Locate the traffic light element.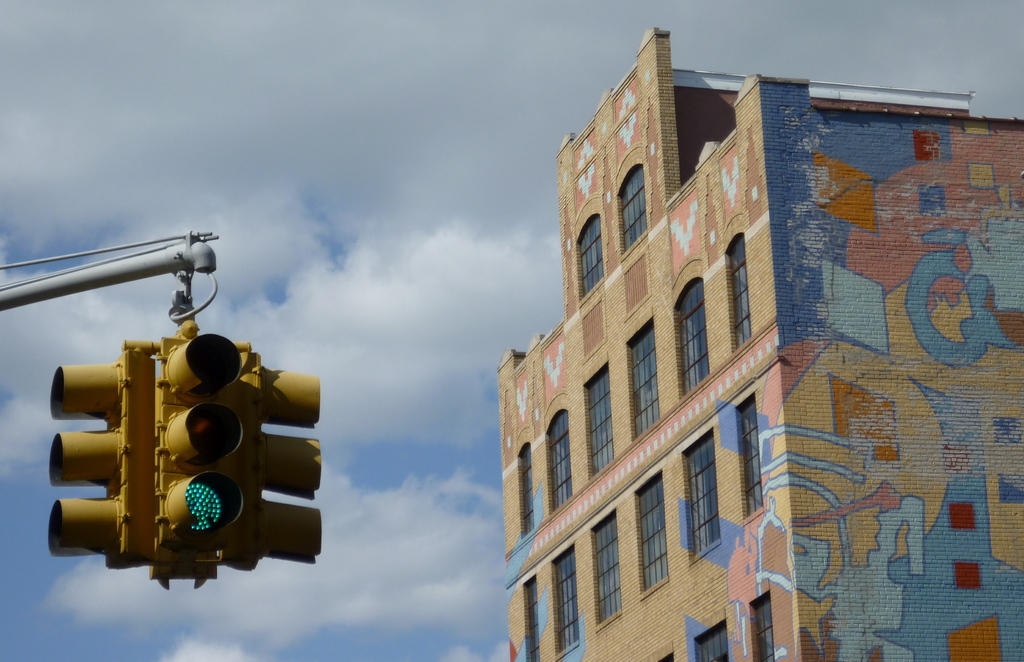
Element bbox: region(45, 272, 323, 590).
